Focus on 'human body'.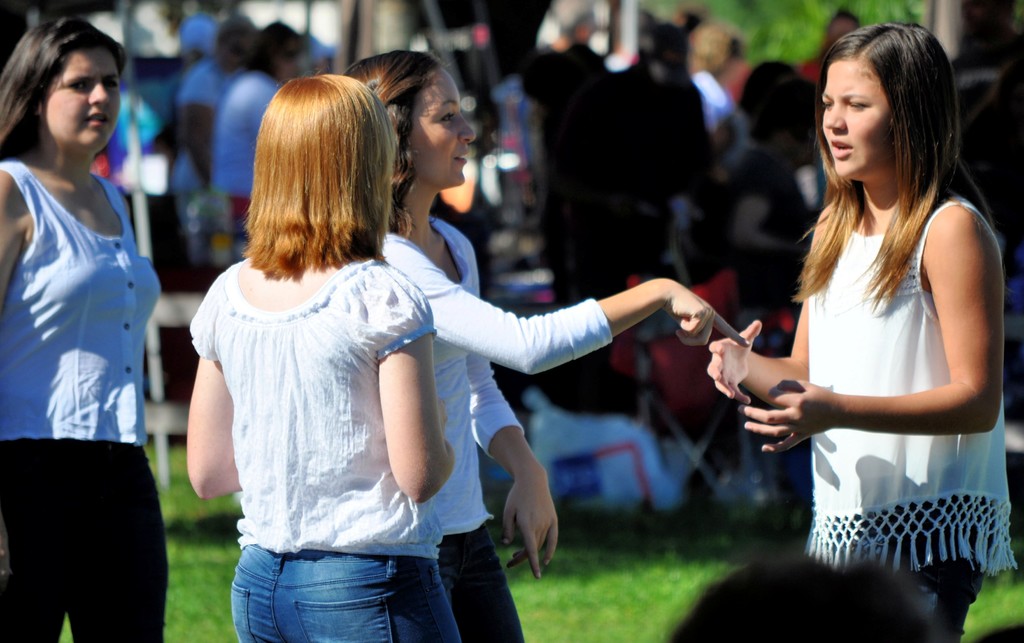
Focused at box(187, 68, 461, 642).
